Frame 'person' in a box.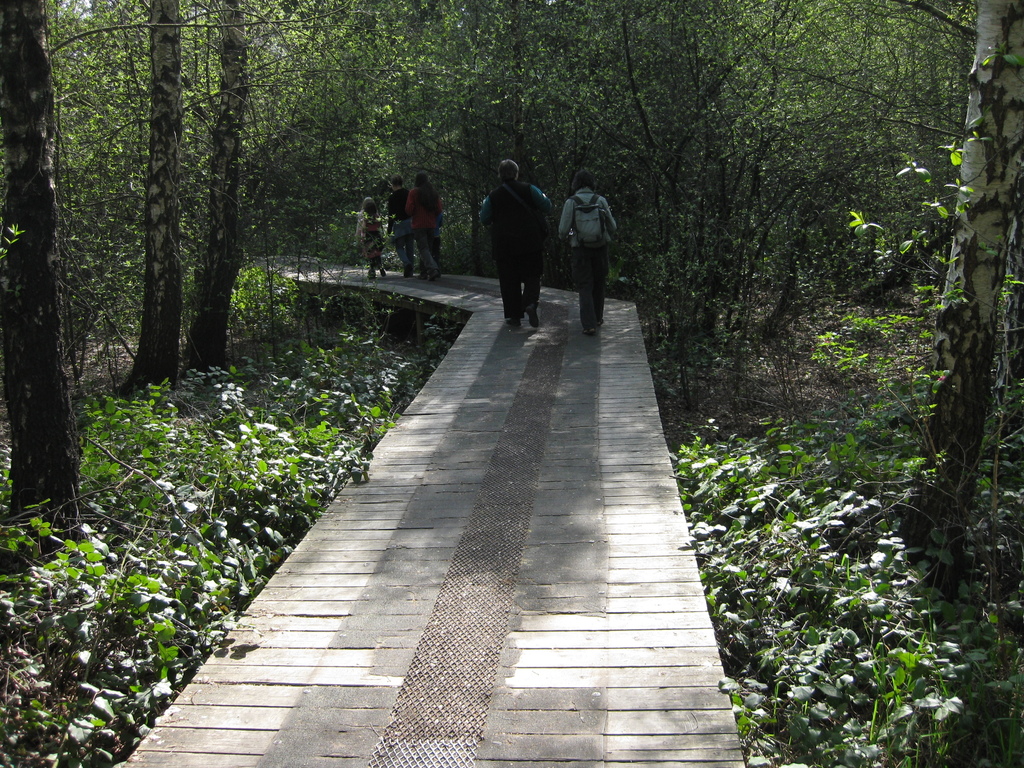
349,191,385,276.
